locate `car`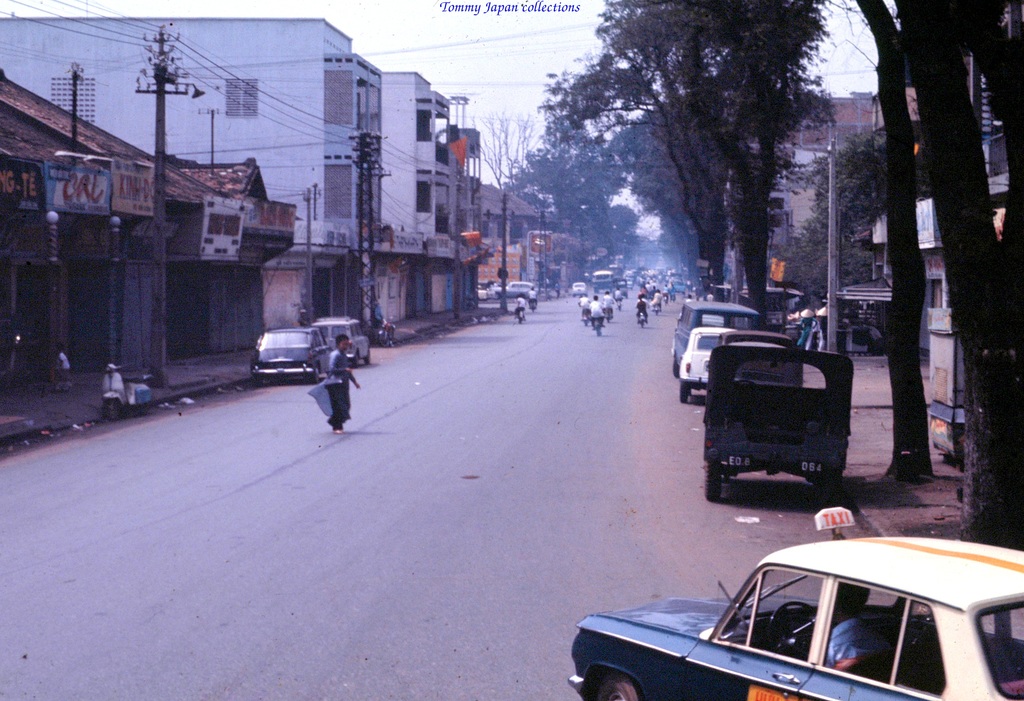
x1=699, y1=345, x2=854, y2=495
